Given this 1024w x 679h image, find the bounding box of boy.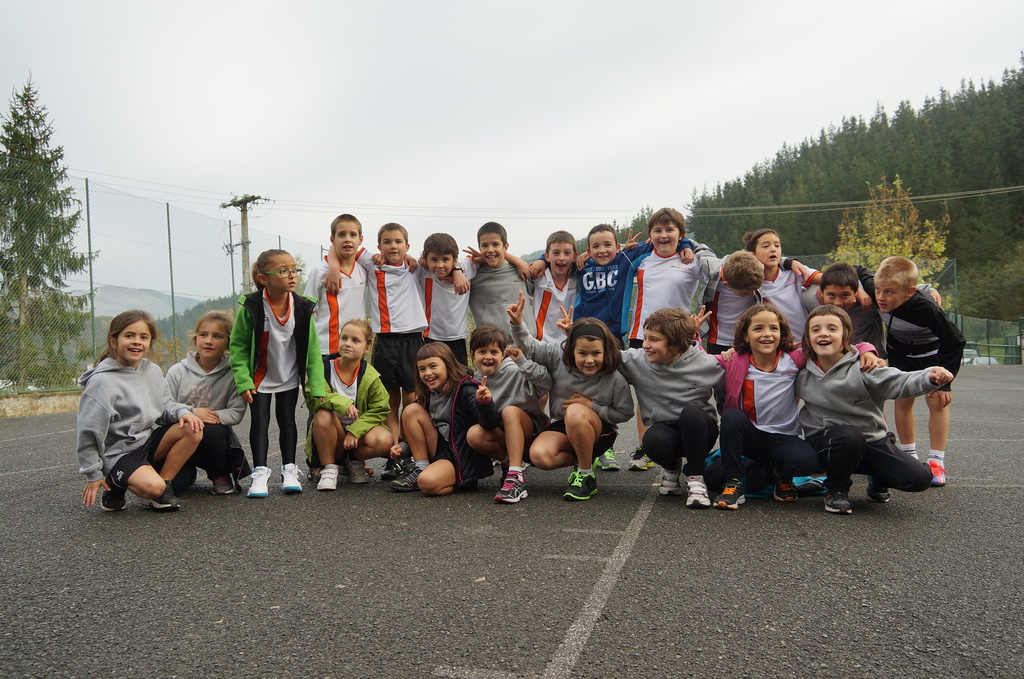
locate(371, 230, 532, 488).
